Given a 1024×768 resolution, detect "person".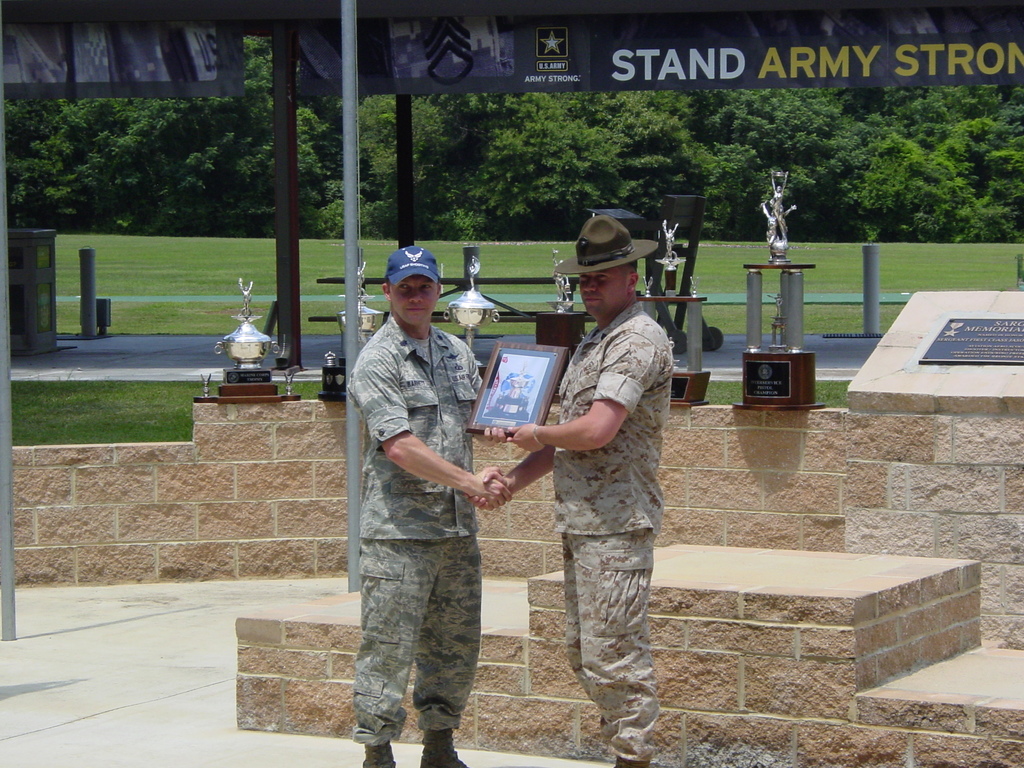
(left=344, top=244, right=513, bottom=767).
